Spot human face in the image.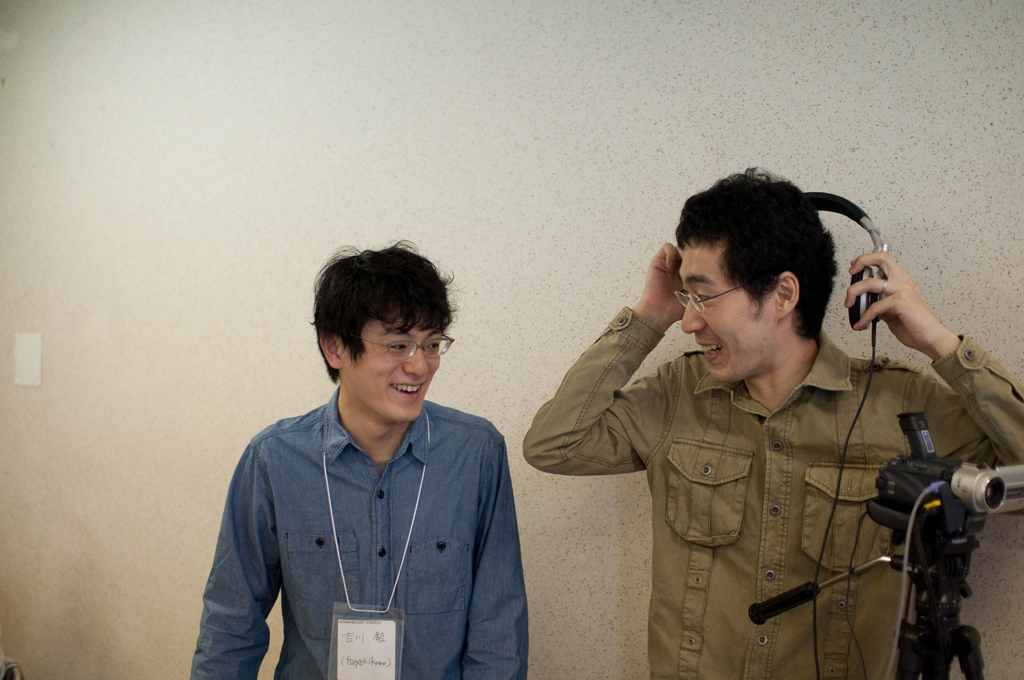
human face found at l=678, t=245, r=779, b=381.
